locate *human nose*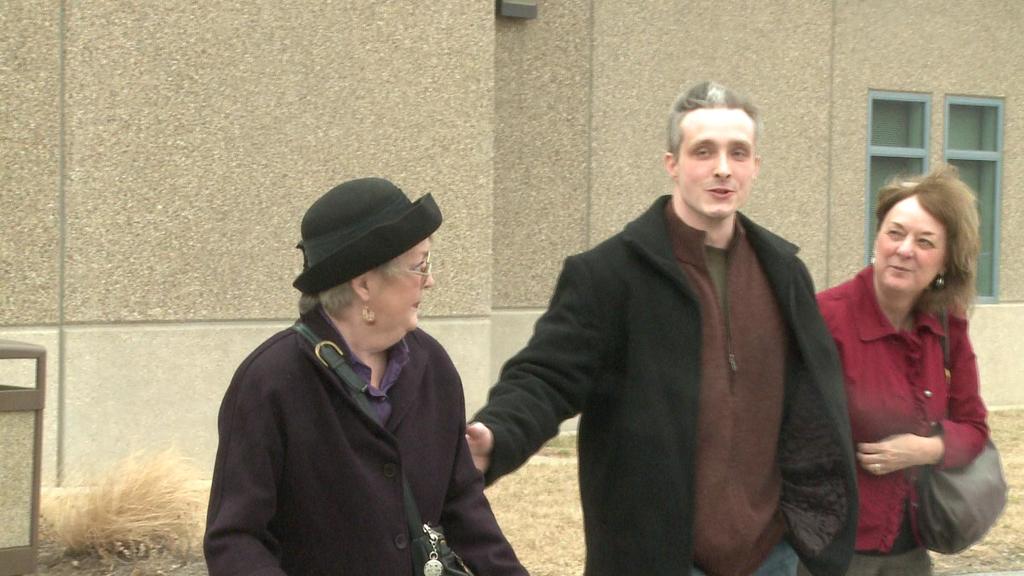
x1=713, y1=148, x2=734, y2=180
